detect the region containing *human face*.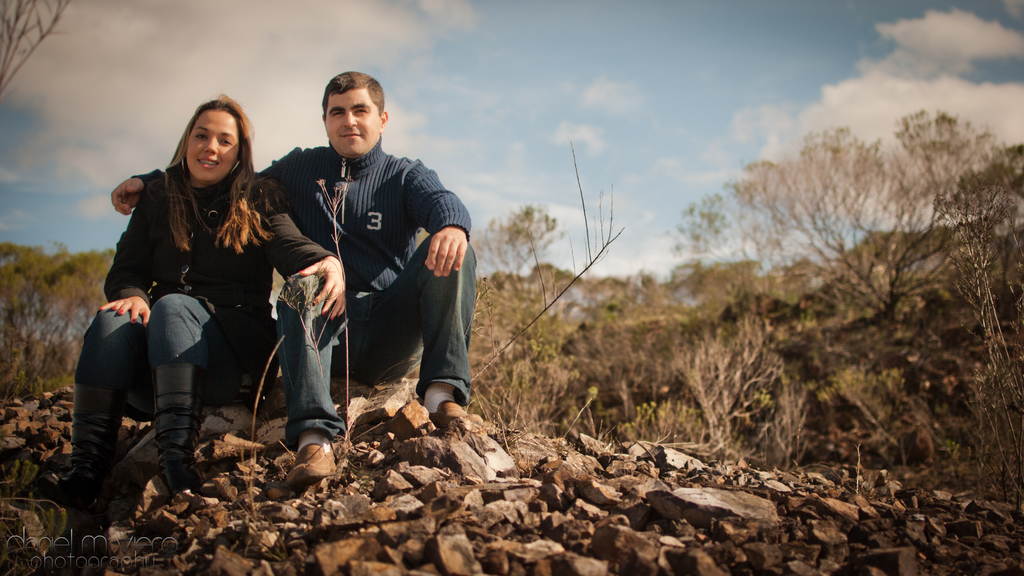
x1=326, y1=92, x2=376, y2=156.
